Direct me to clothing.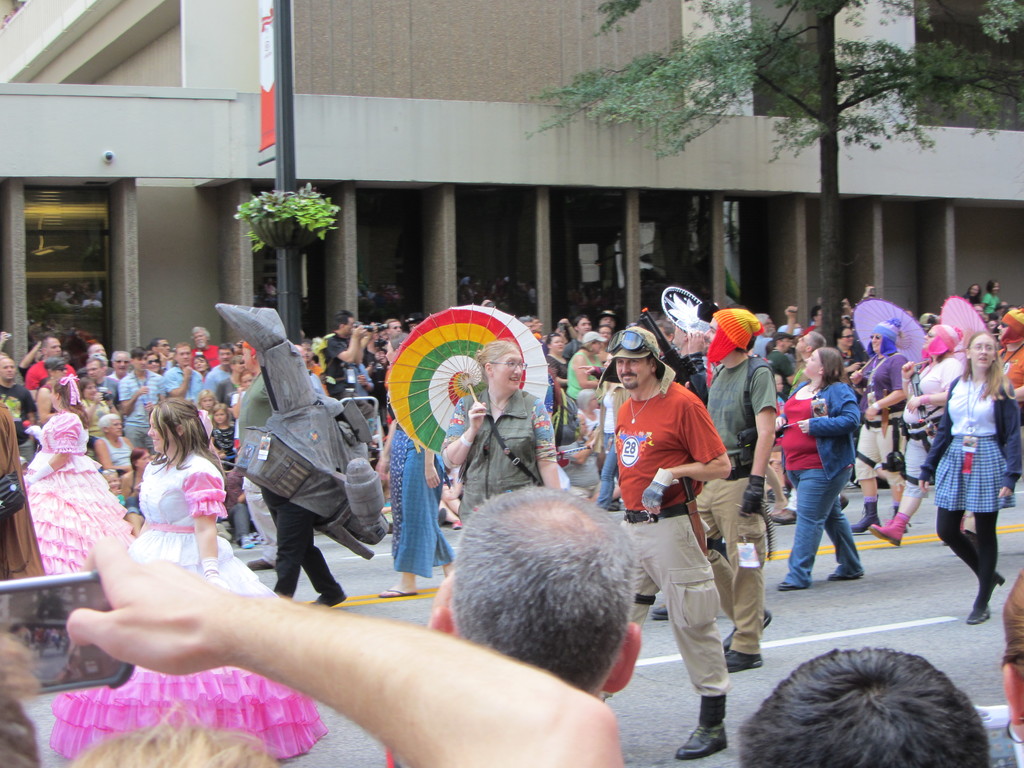
Direction: select_region(779, 375, 869, 588).
